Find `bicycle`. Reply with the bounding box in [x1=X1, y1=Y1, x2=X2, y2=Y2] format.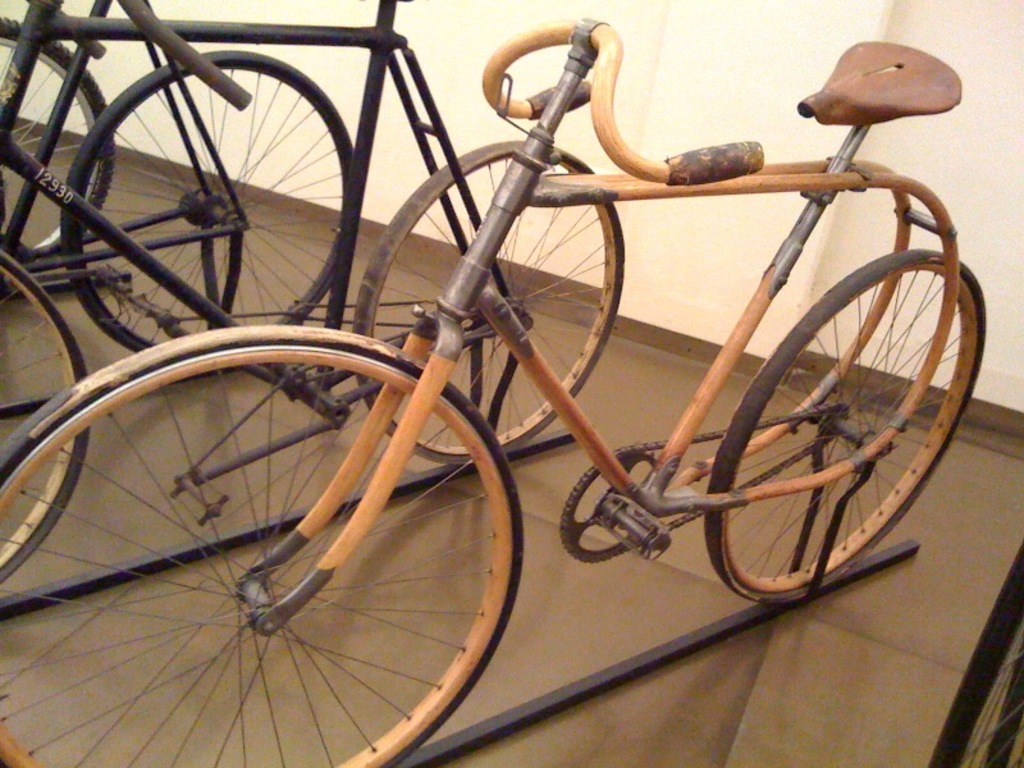
[x1=924, y1=547, x2=1023, y2=767].
